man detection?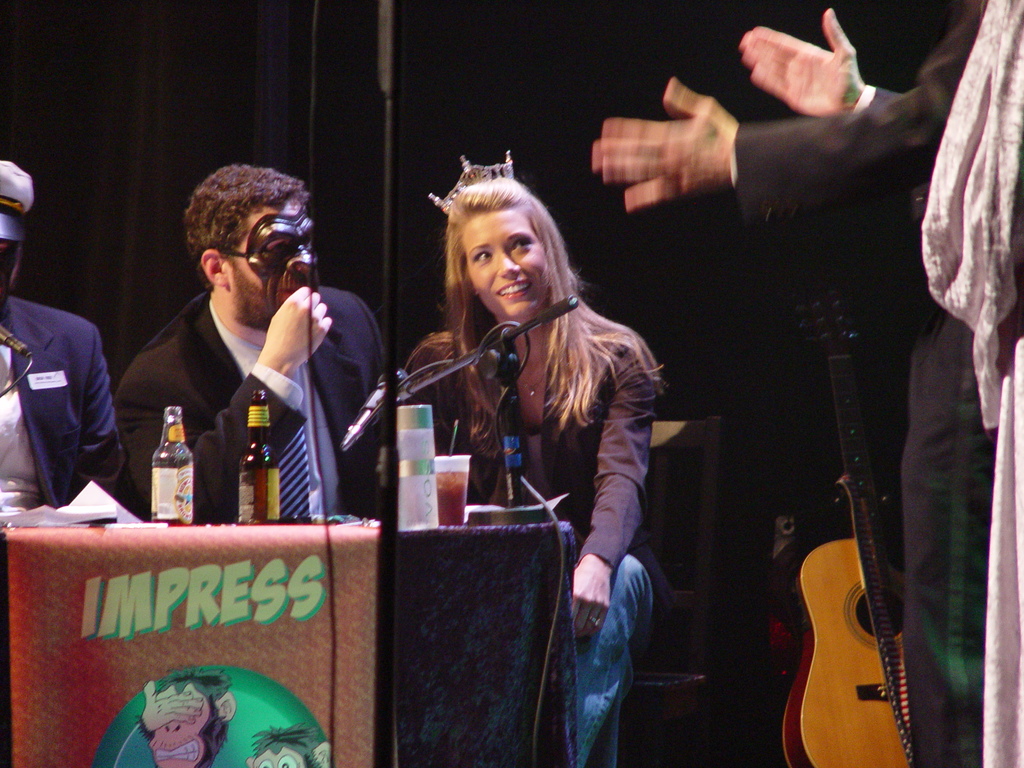
left=587, top=0, right=1023, bottom=767
